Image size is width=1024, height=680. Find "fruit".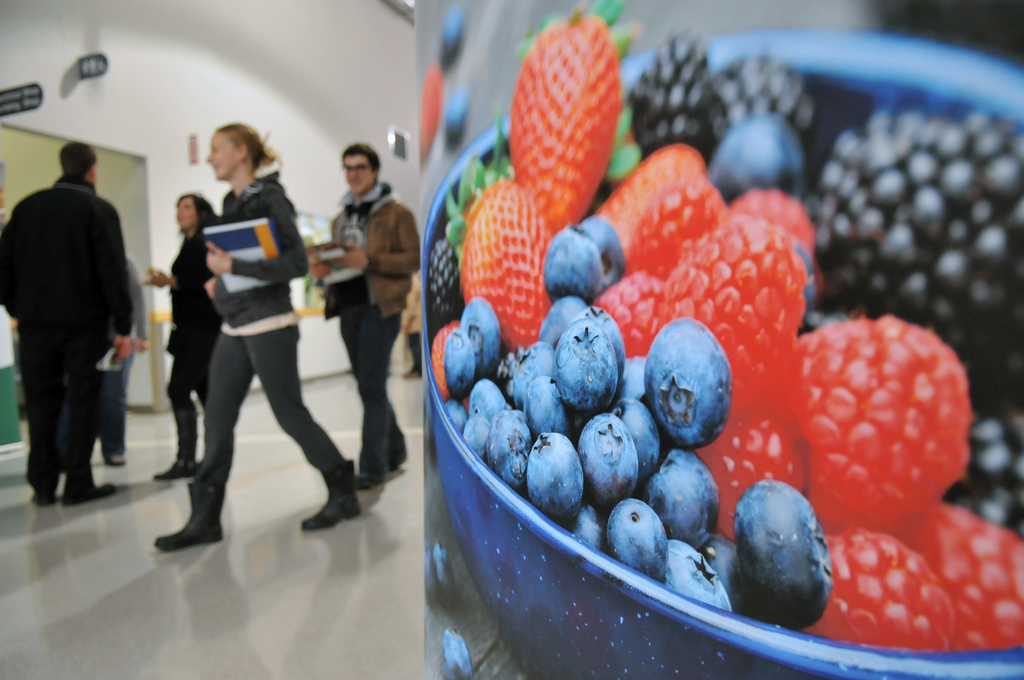
left=432, top=239, right=465, bottom=323.
